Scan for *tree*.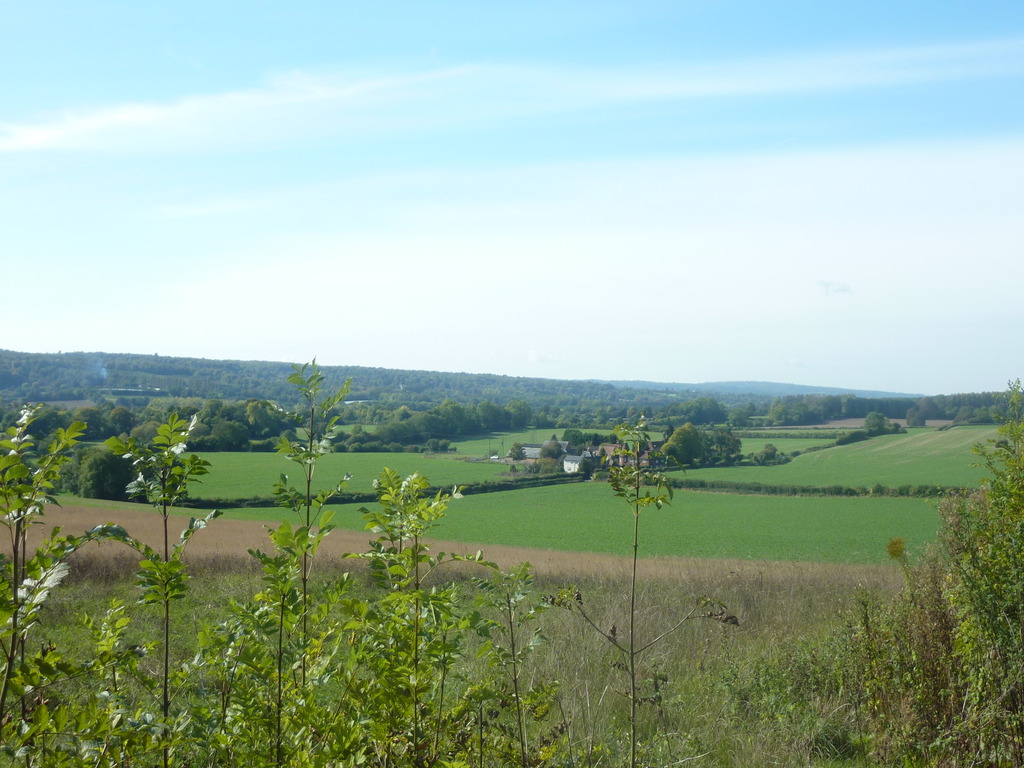
Scan result: [951, 399, 973, 430].
